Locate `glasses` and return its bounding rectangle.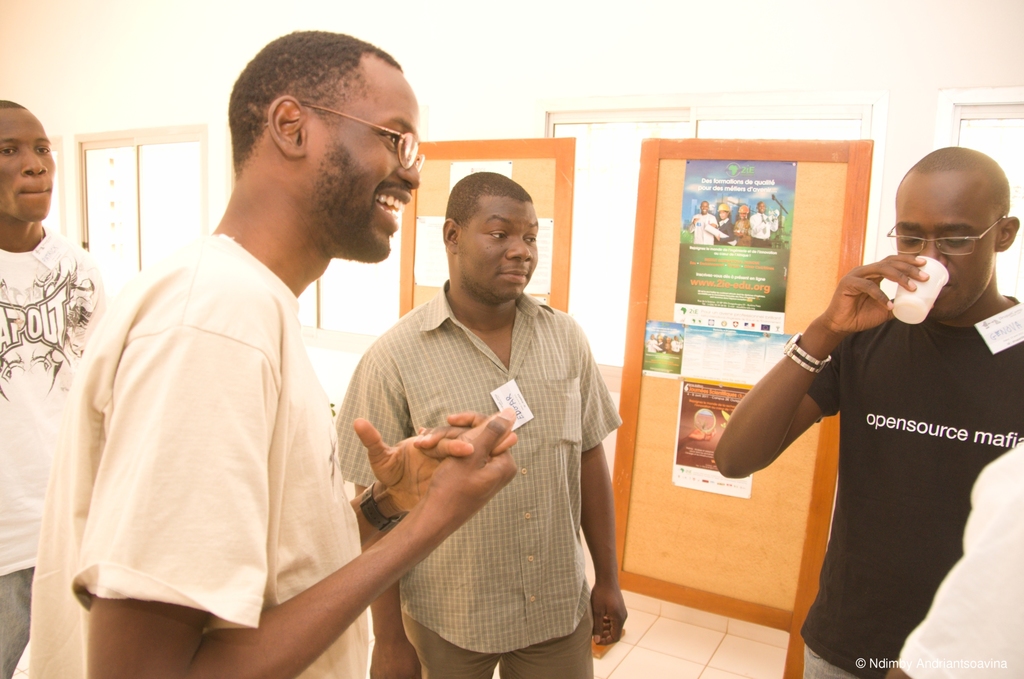
Rect(301, 100, 429, 172).
